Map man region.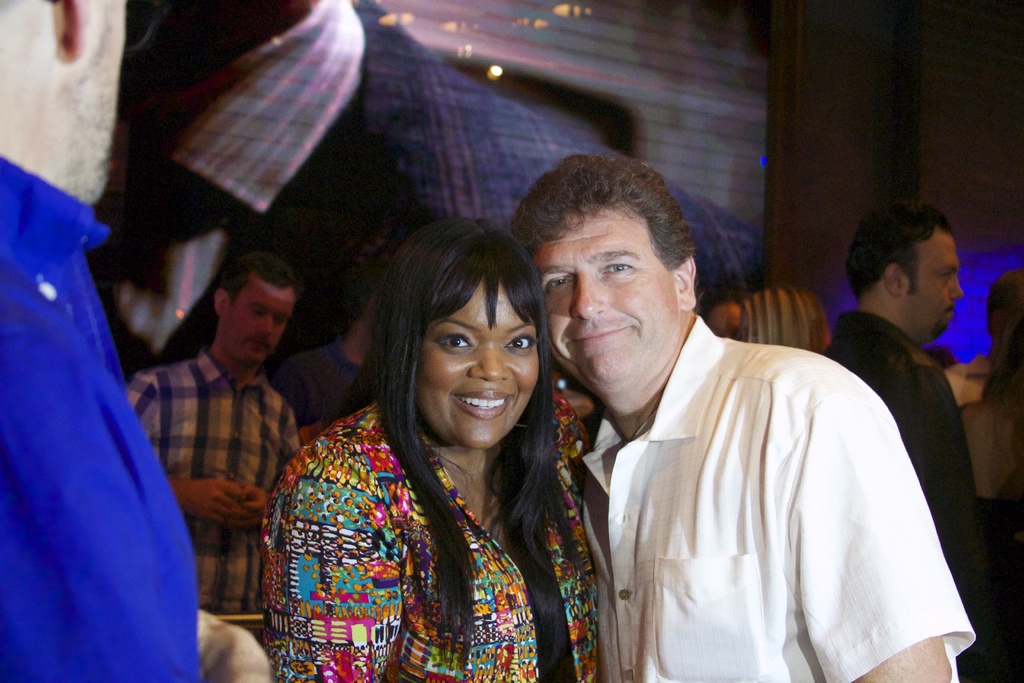
Mapped to x1=123, y1=260, x2=307, y2=654.
